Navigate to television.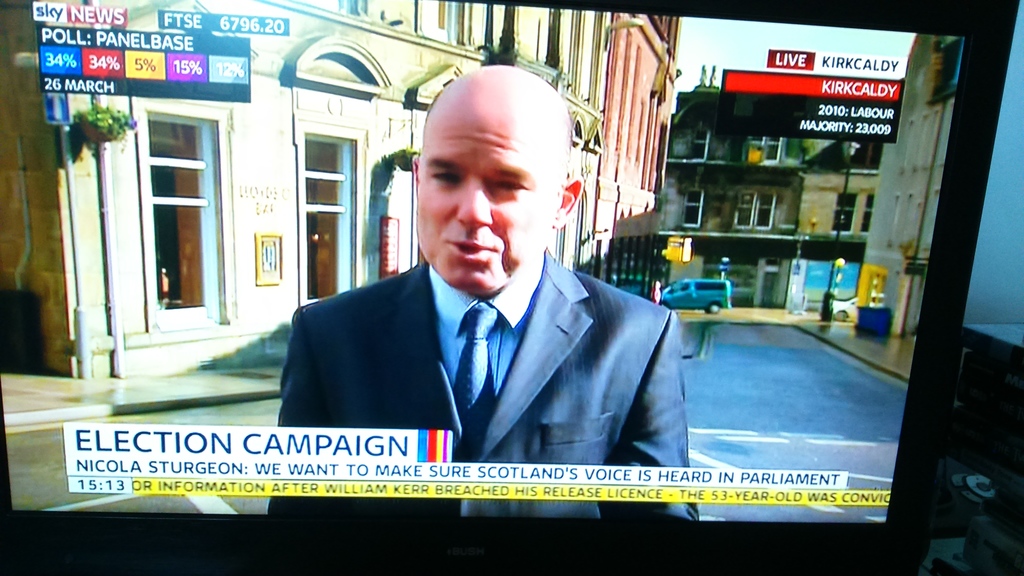
Navigation target: [left=0, top=0, right=1023, bottom=575].
